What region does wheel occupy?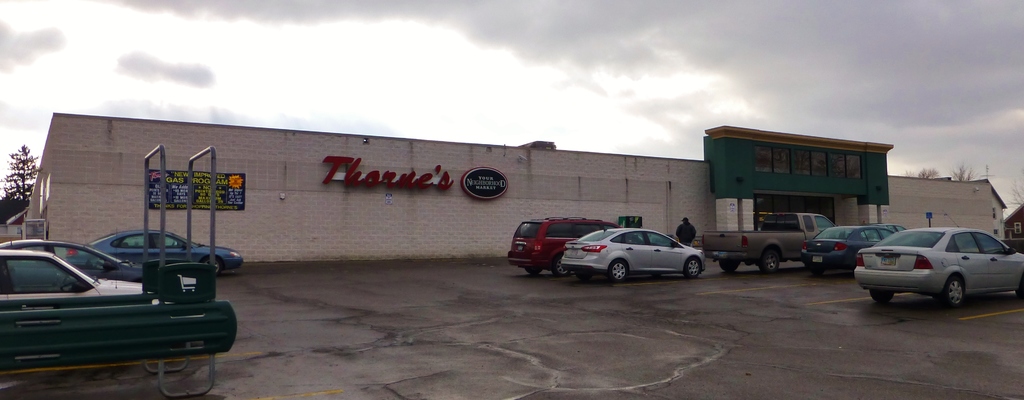
BBox(876, 290, 896, 301).
